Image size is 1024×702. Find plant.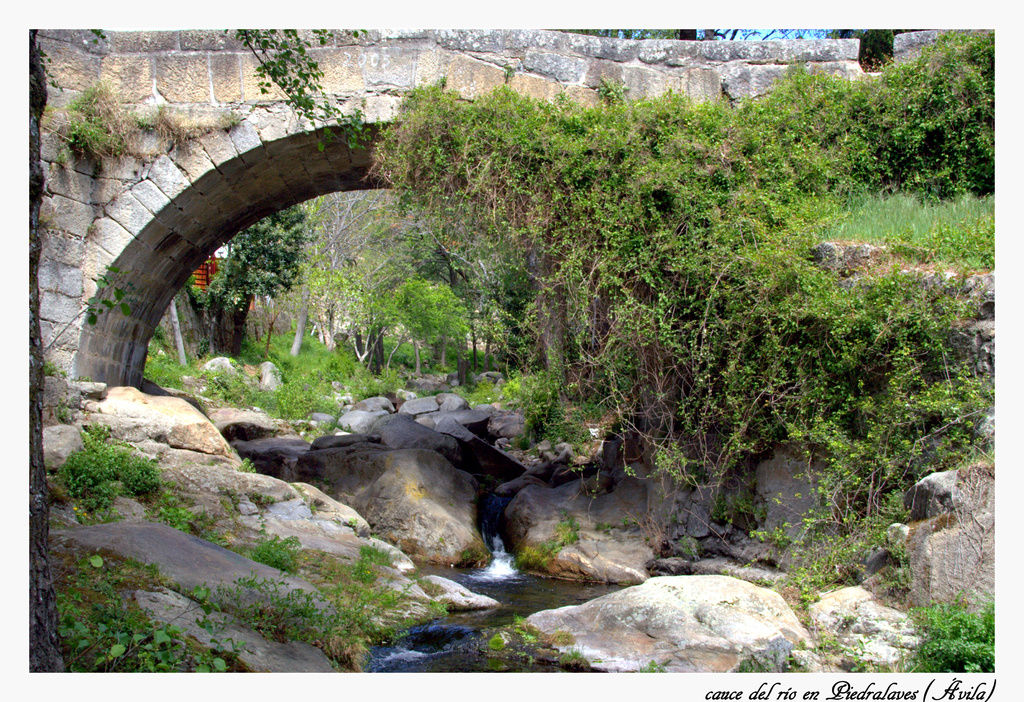
x1=790 y1=188 x2=981 y2=264.
